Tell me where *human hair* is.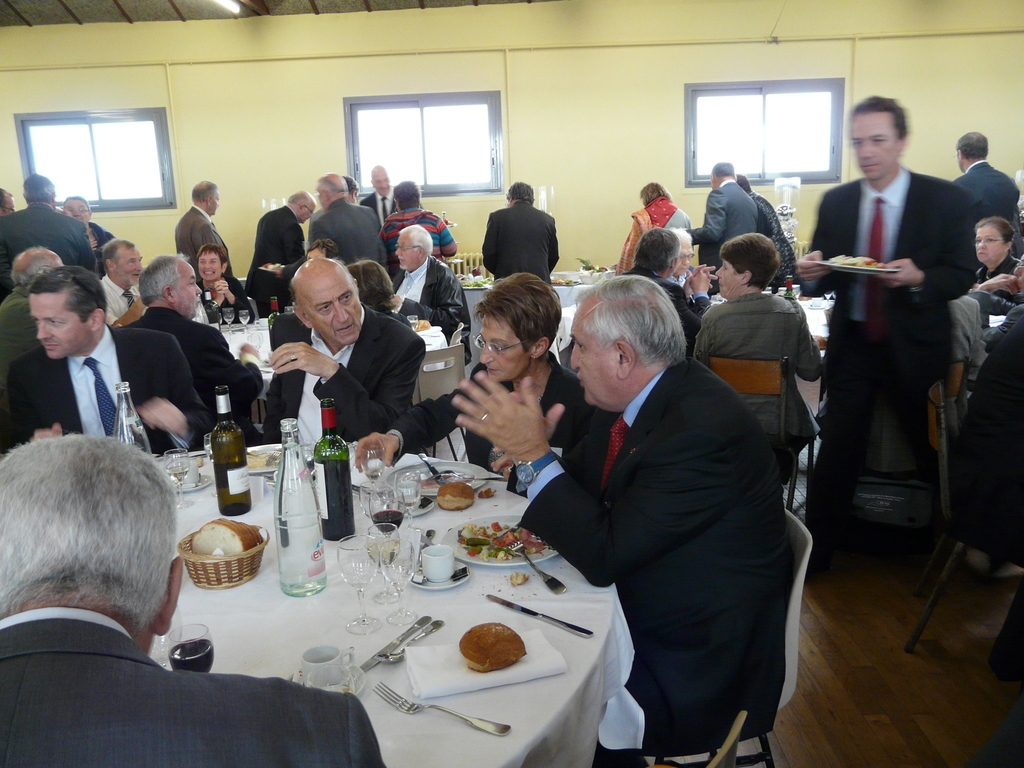
*human hair* is at bbox=(98, 239, 140, 265).
